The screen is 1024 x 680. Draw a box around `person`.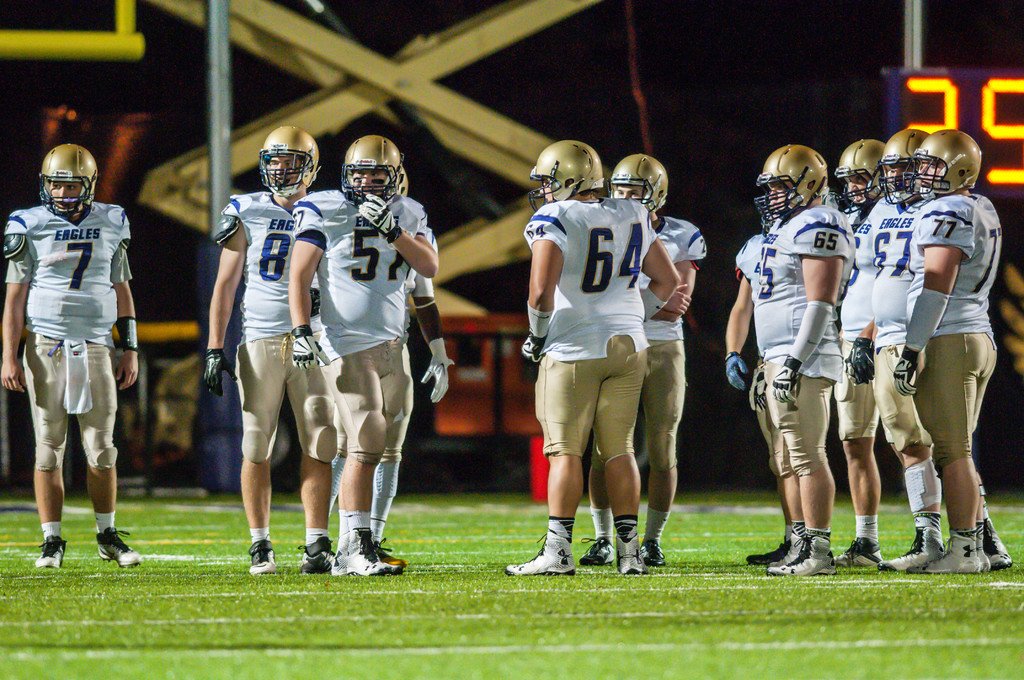
Rect(287, 136, 436, 577).
